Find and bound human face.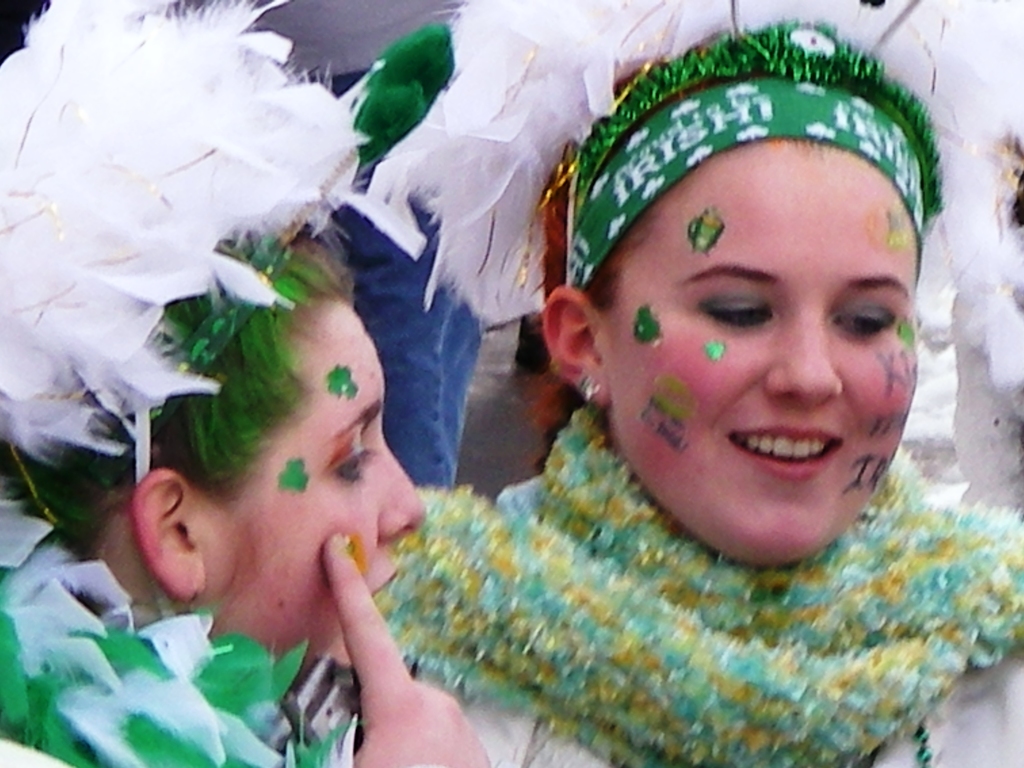
Bound: BBox(219, 292, 426, 666).
